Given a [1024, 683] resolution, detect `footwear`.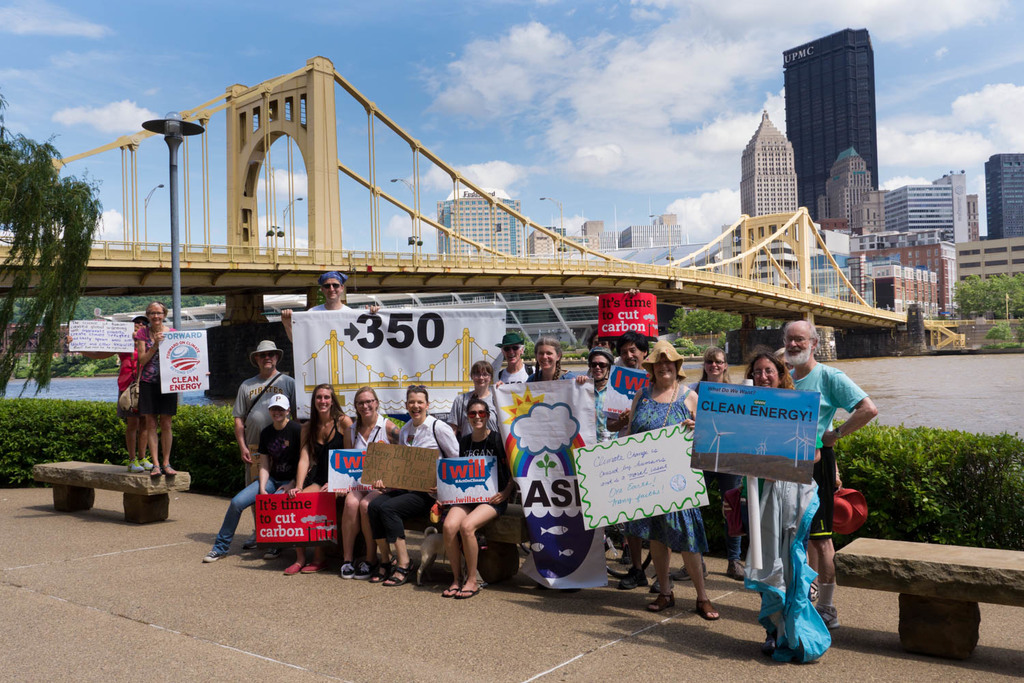
box=[649, 572, 670, 589].
